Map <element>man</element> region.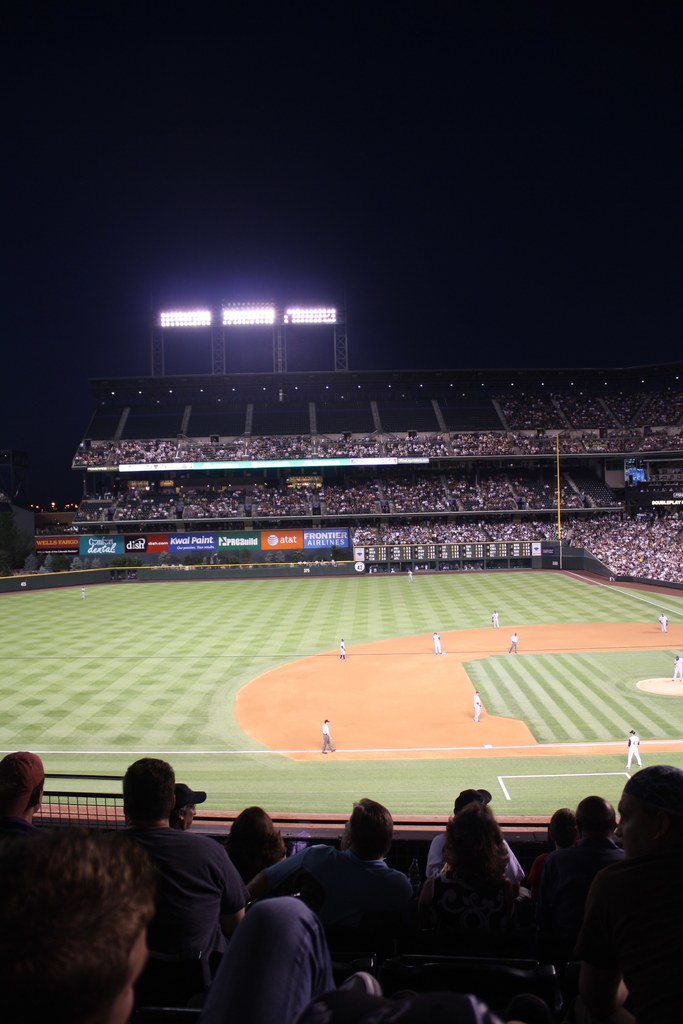
Mapped to <region>424, 787, 525, 896</region>.
